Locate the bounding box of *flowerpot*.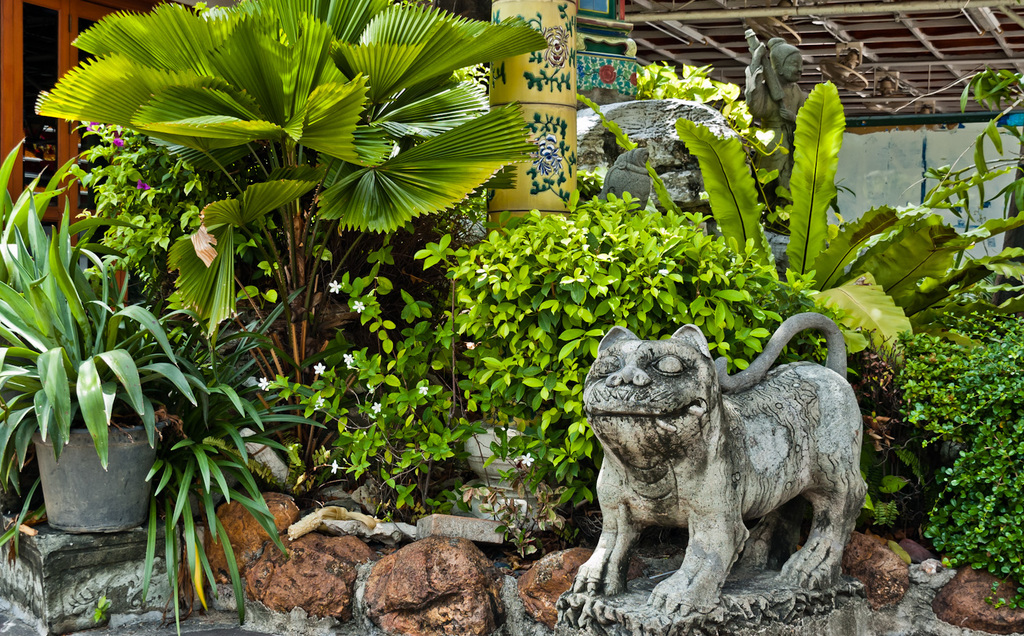
Bounding box: {"x1": 23, "y1": 426, "x2": 169, "y2": 528}.
